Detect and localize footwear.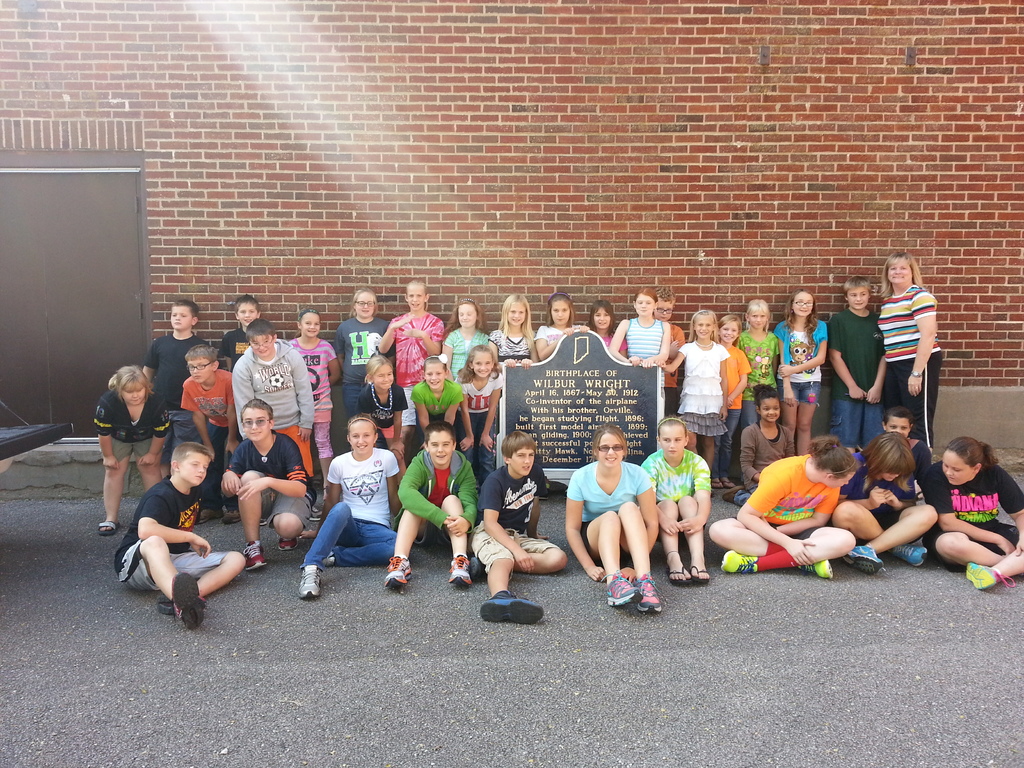
Localized at <region>219, 509, 244, 524</region>.
